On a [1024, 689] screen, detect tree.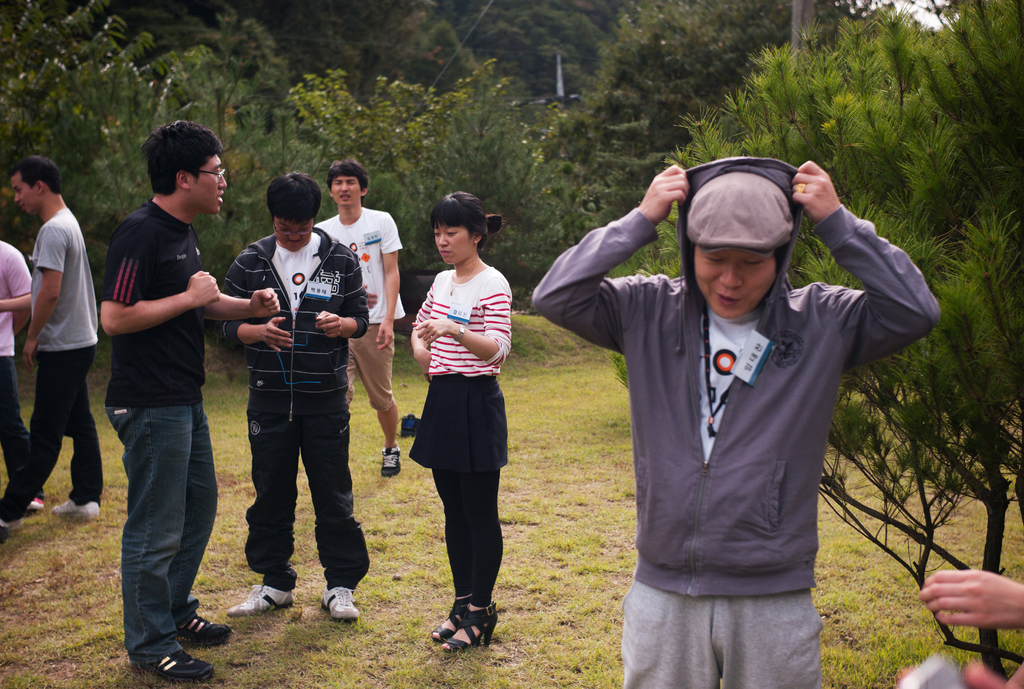
detection(244, 0, 668, 299).
